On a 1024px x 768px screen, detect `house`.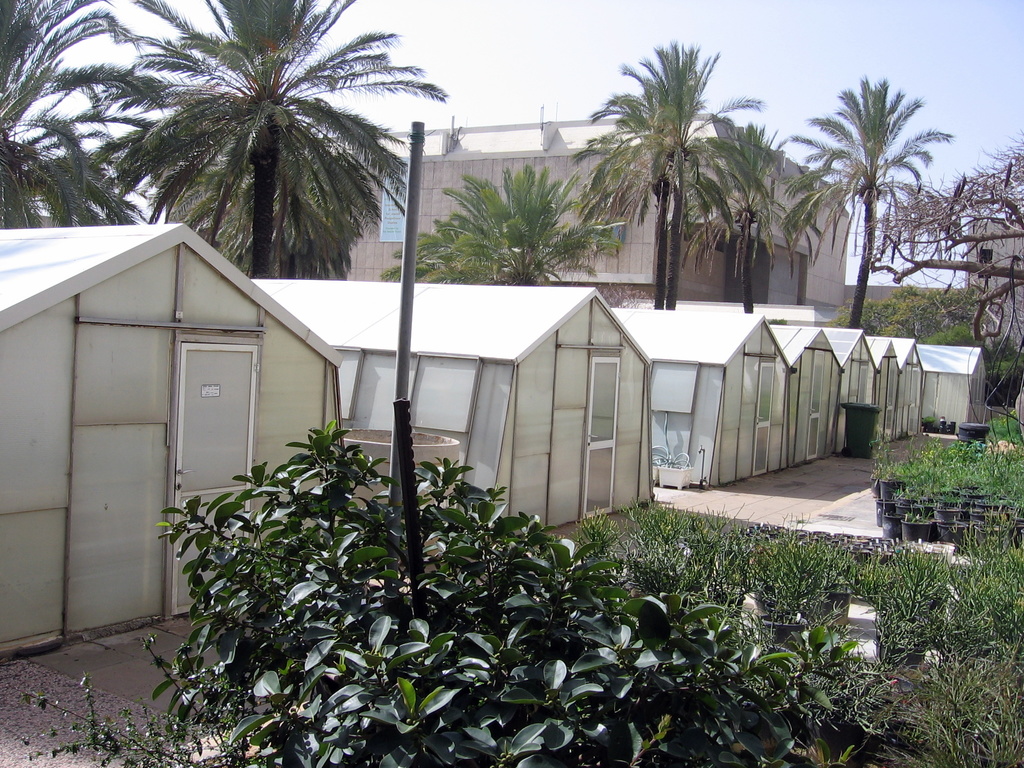
{"x1": 925, "y1": 348, "x2": 991, "y2": 441}.
